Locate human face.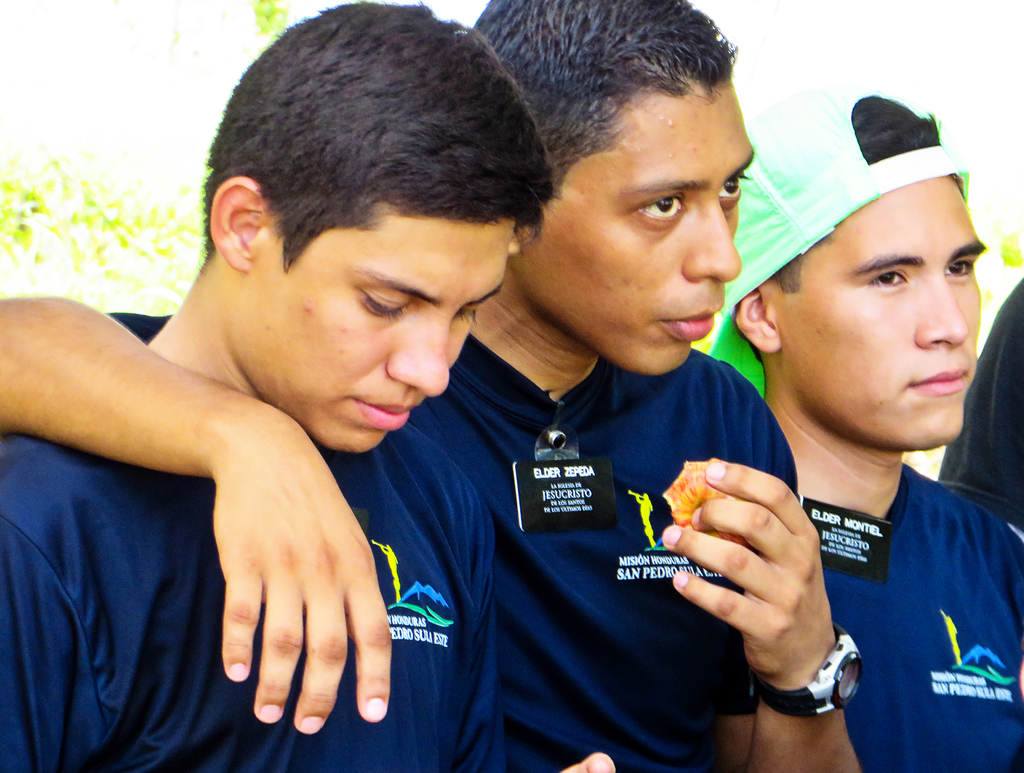
Bounding box: x1=773, y1=179, x2=986, y2=454.
